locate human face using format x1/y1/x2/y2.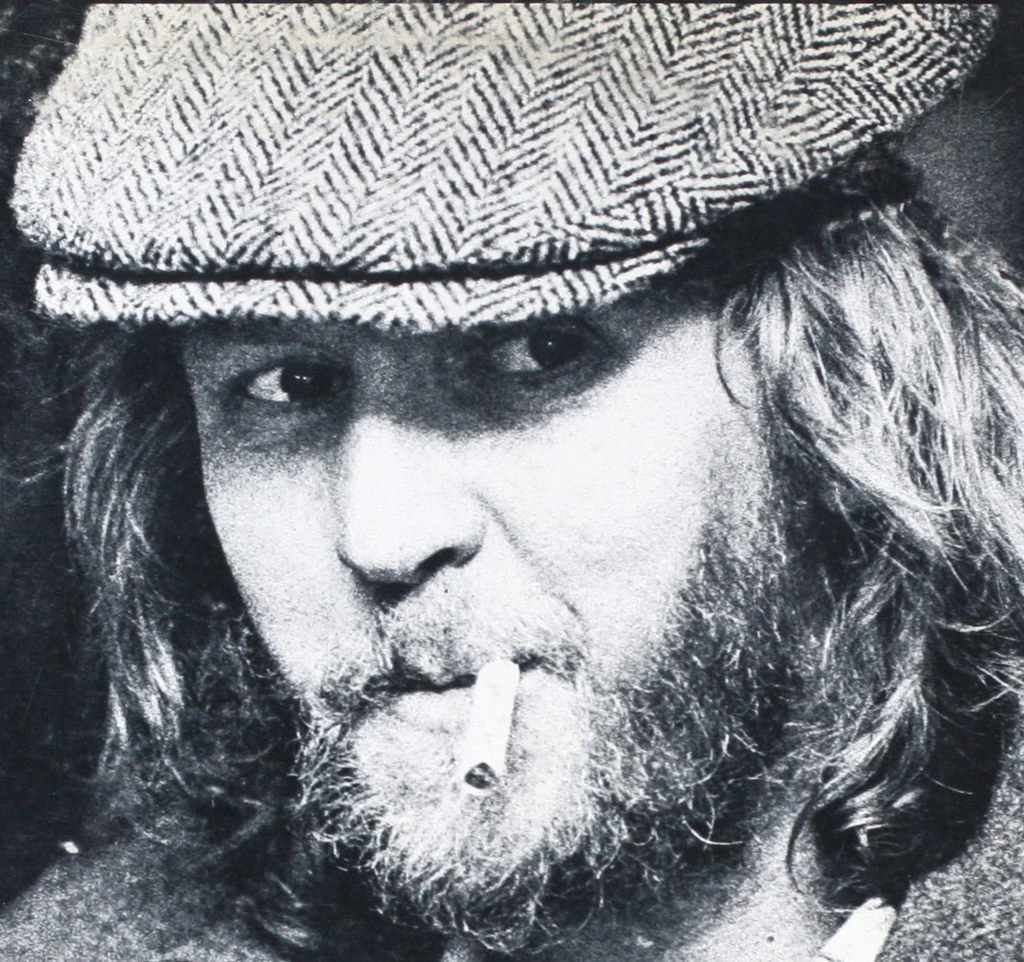
176/256/800/907.
